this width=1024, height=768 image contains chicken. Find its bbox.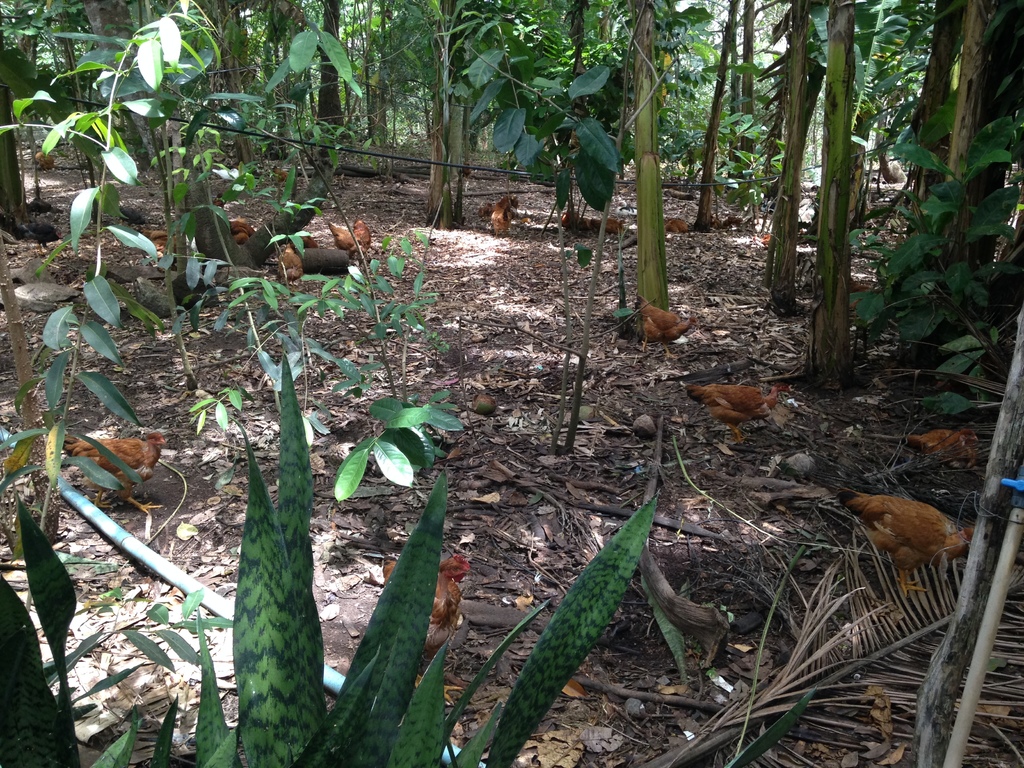
[29, 147, 60, 175].
